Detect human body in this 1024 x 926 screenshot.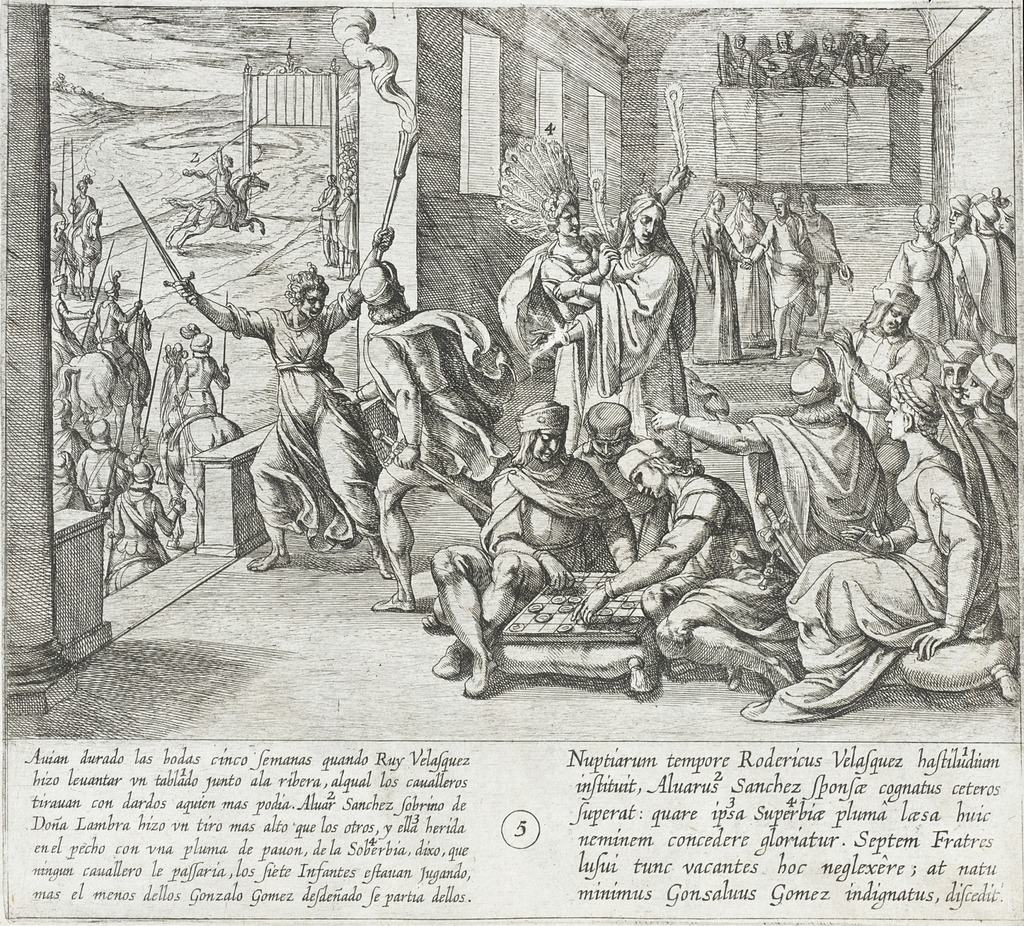
Detection: (804,199,852,336).
